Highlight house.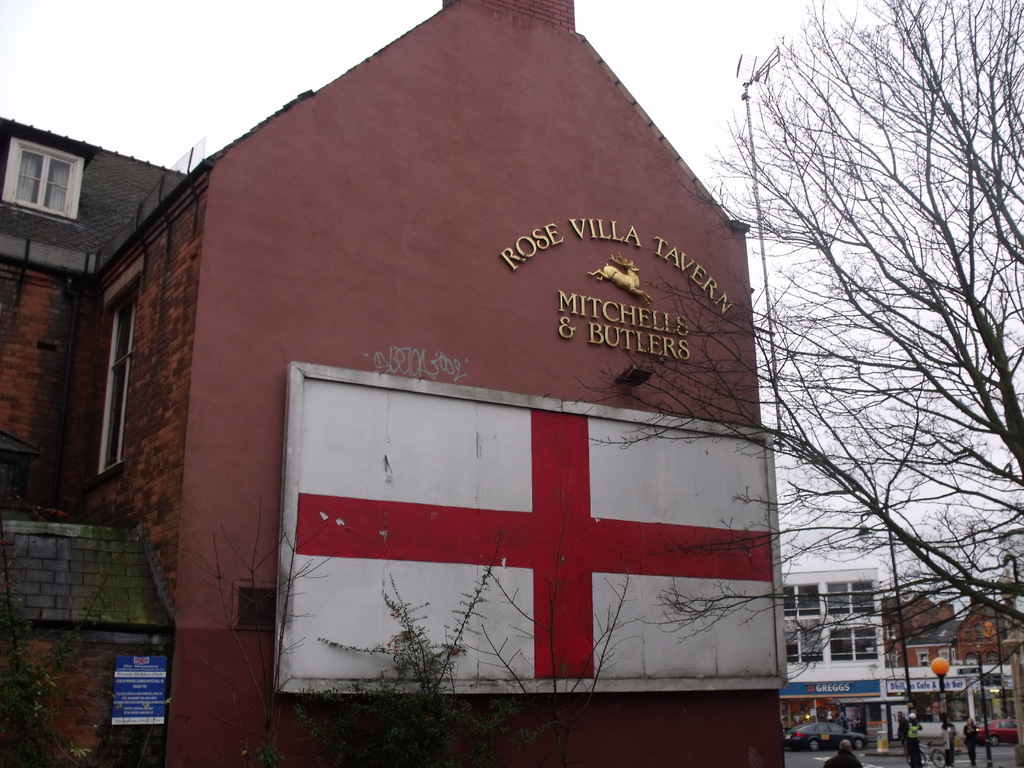
Highlighted region: [776,566,891,739].
